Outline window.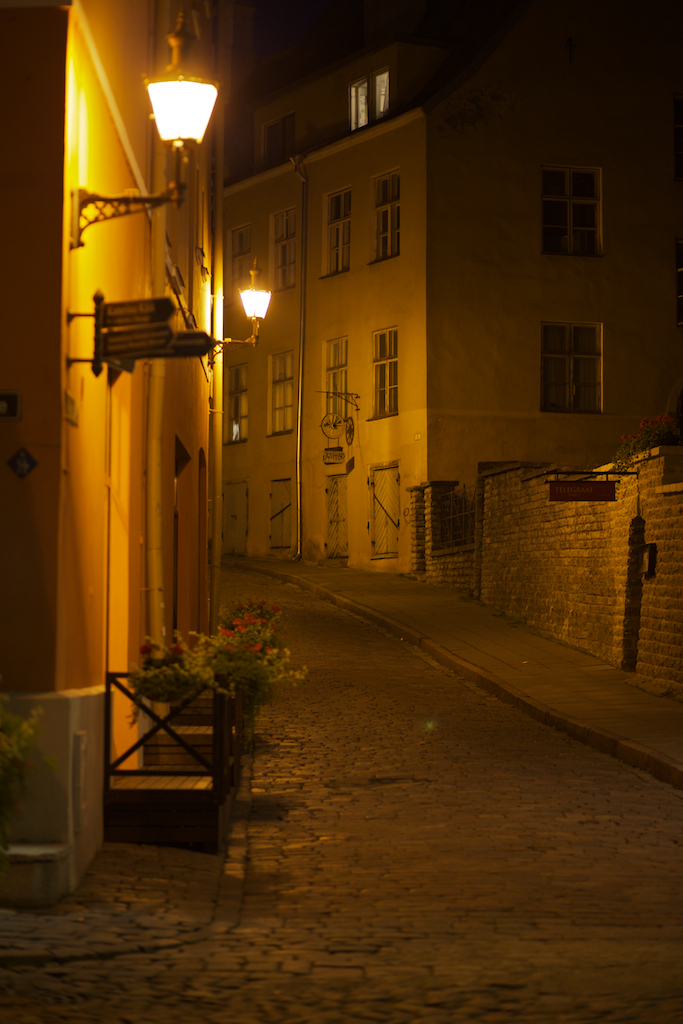
Outline: region(543, 325, 603, 410).
